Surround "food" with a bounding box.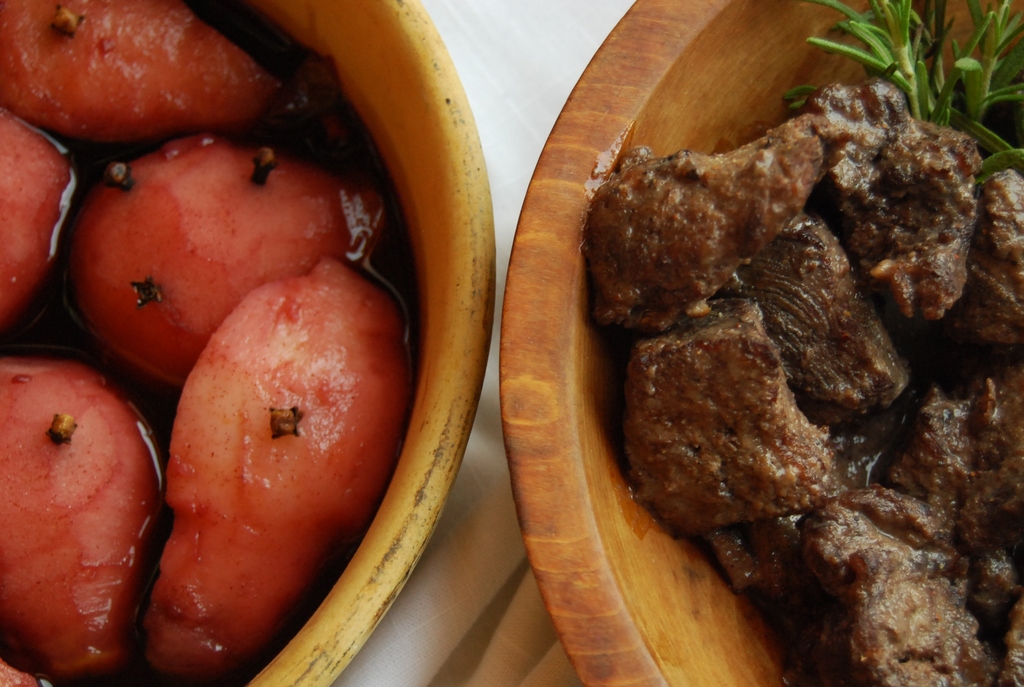
[140, 256, 414, 683].
